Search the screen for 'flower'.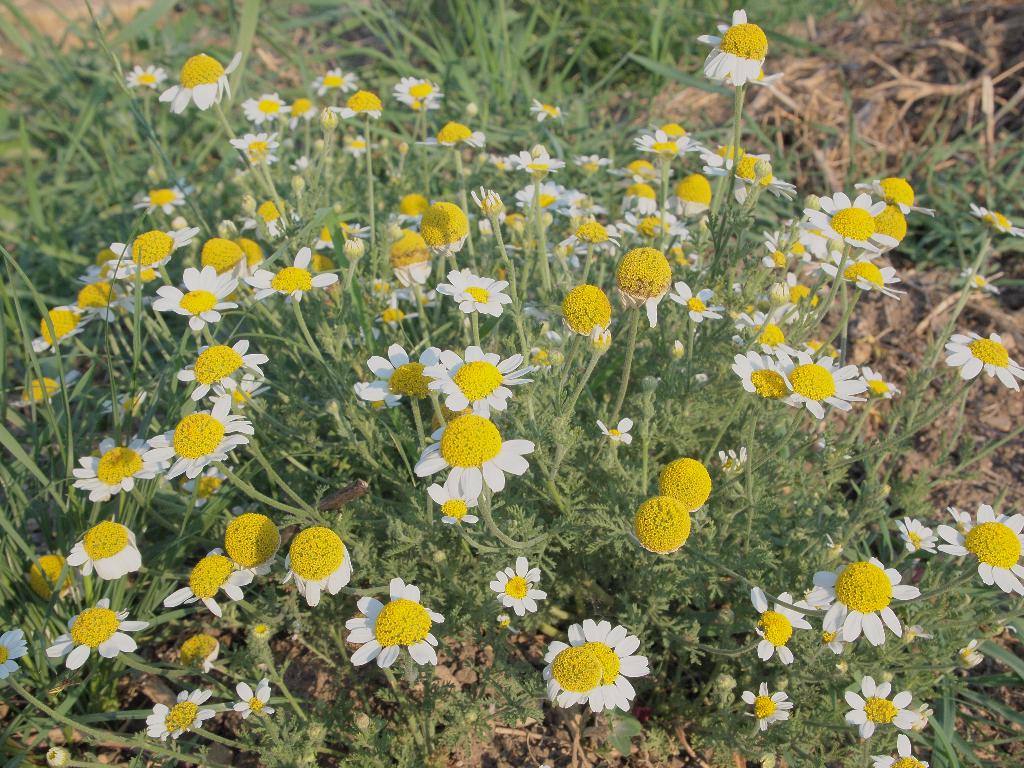
Found at 842:681:919:737.
